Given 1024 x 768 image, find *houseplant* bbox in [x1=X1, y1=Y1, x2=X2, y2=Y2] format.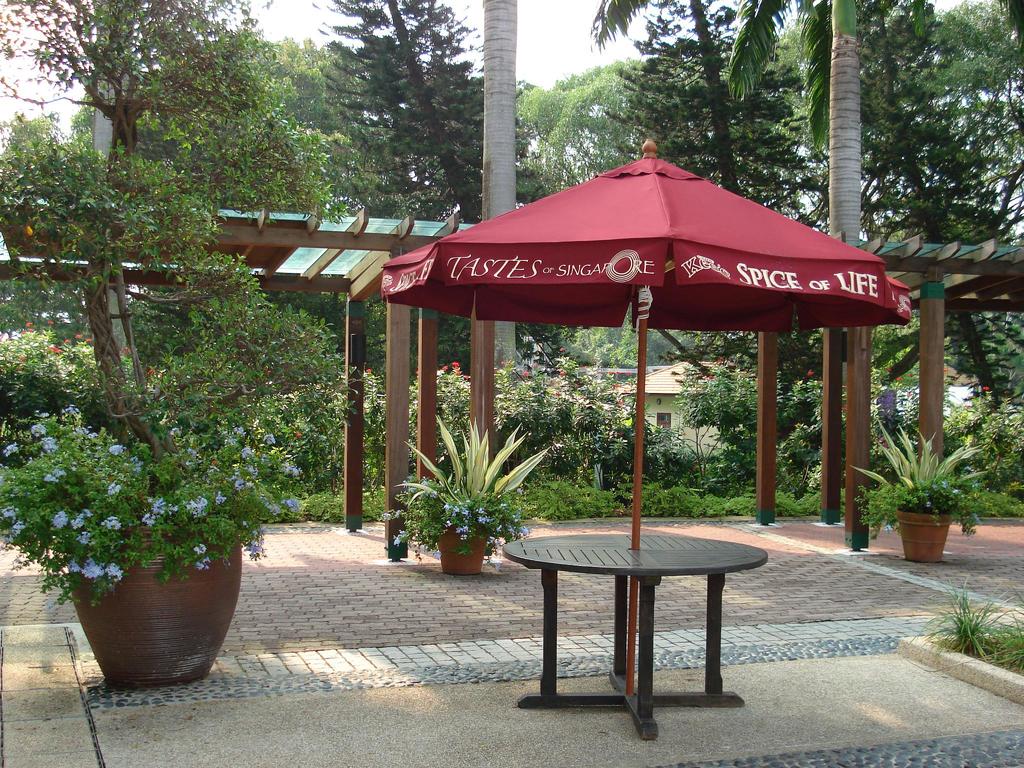
[x1=372, y1=412, x2=552, y2=577].
